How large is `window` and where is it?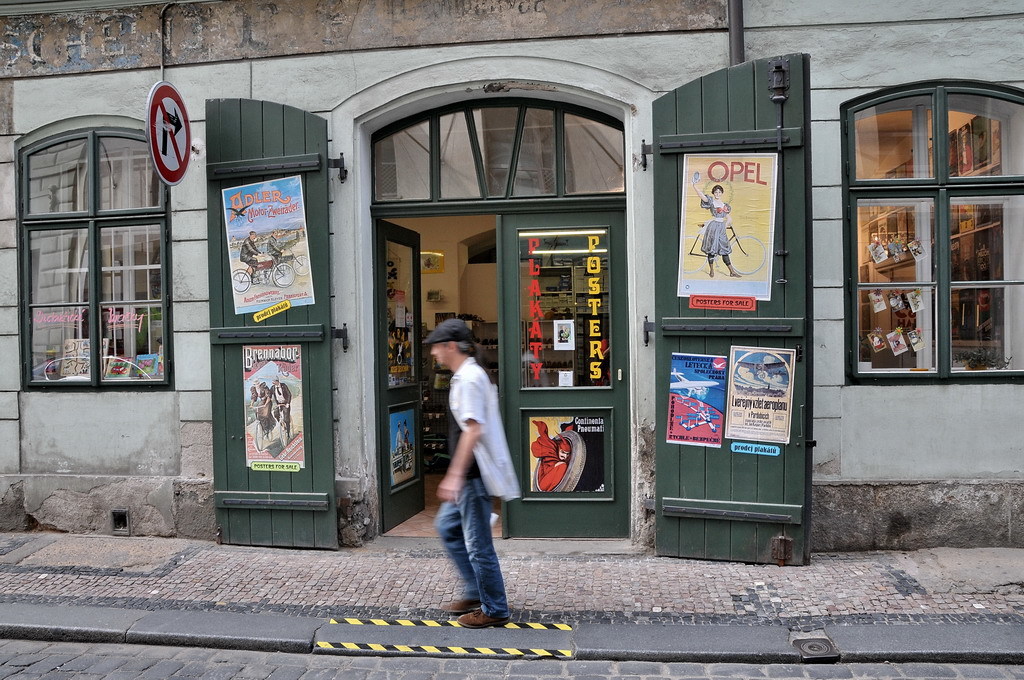
Bounding box: Rect(846, 85, 1023, 381).
